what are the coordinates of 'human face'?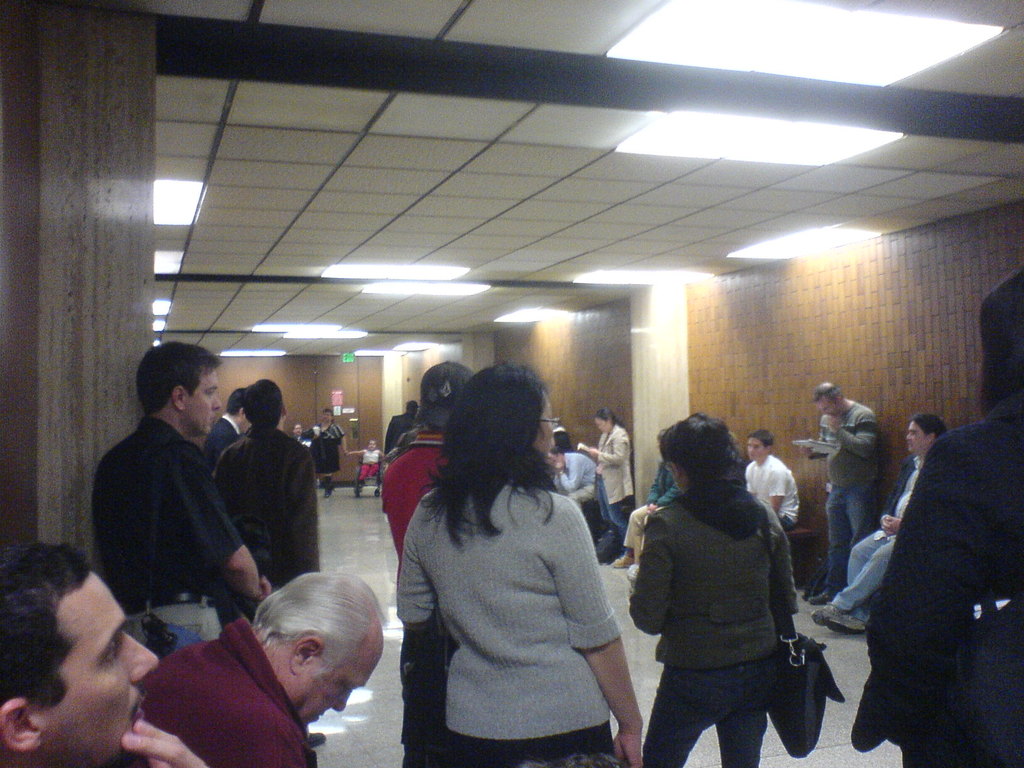
596/413/604/430.
